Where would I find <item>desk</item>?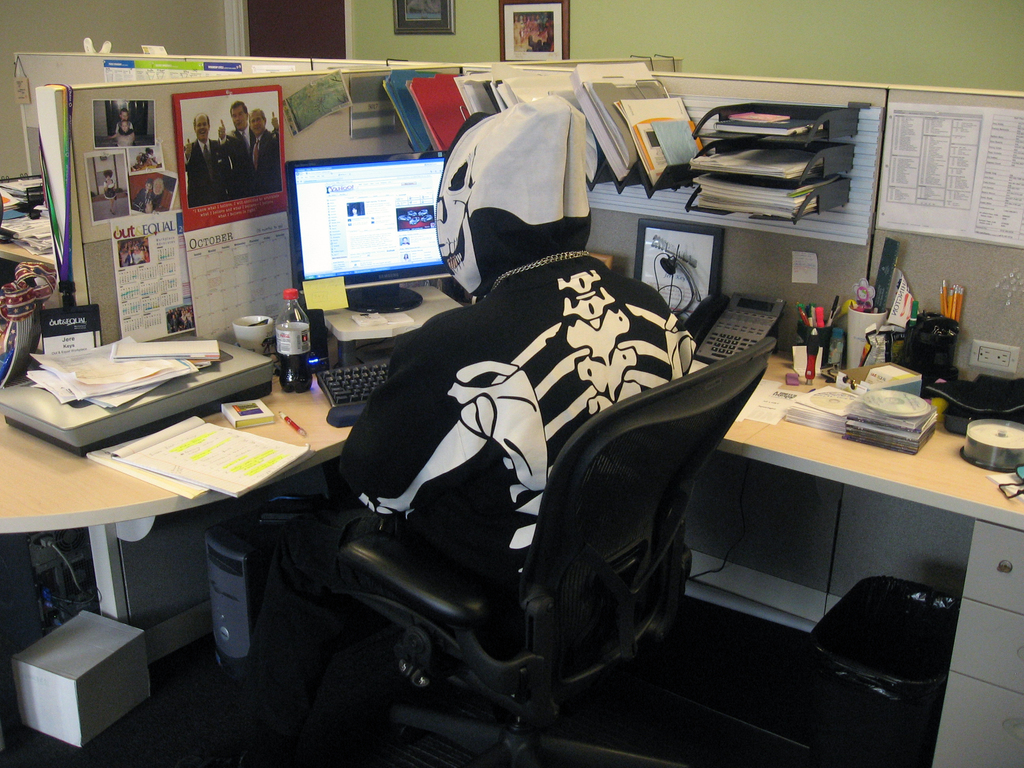
At [x1=0, y1=404, x2=1023, y2=767].
